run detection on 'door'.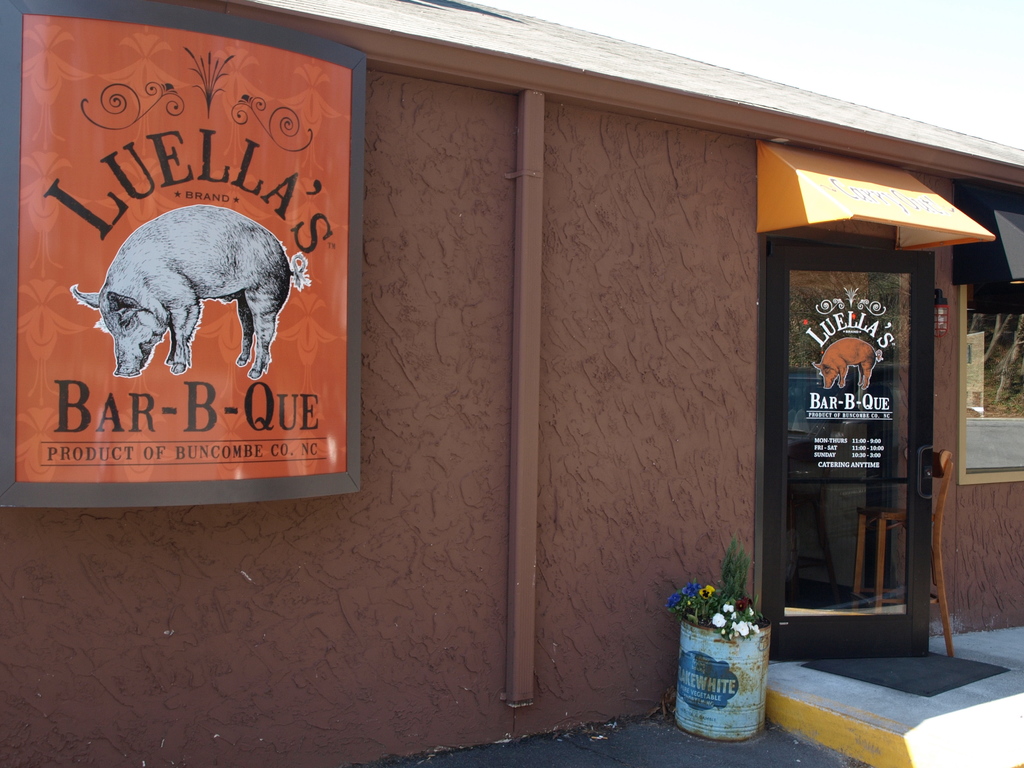
Result: bbox=(777, 234, 955, 652).
